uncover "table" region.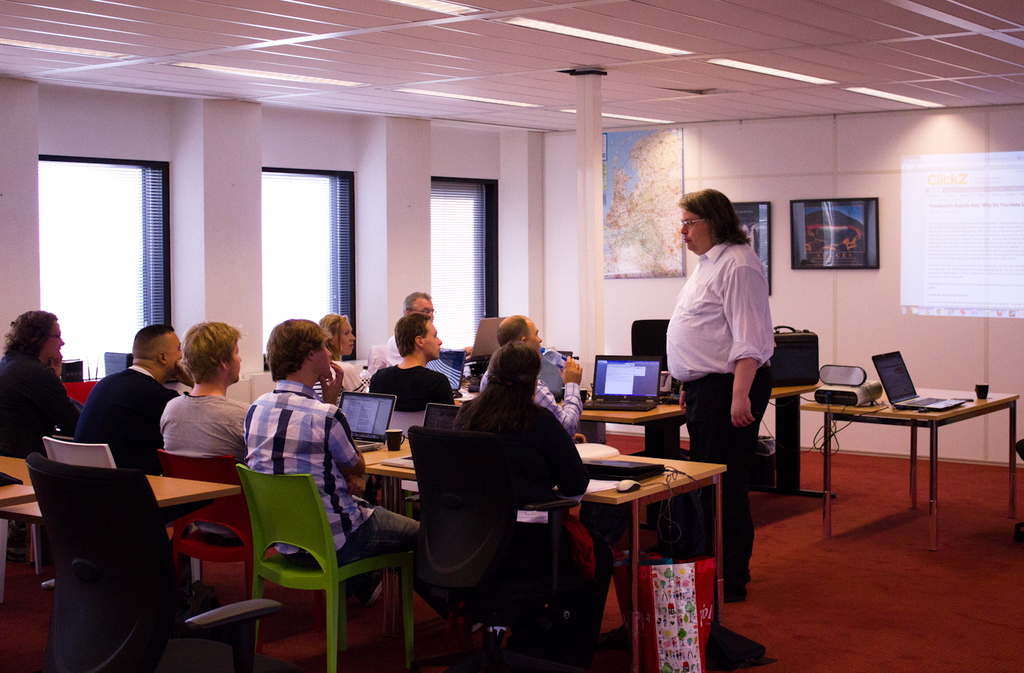
Uncovered: bbox=[579, 405, 685, 456].
